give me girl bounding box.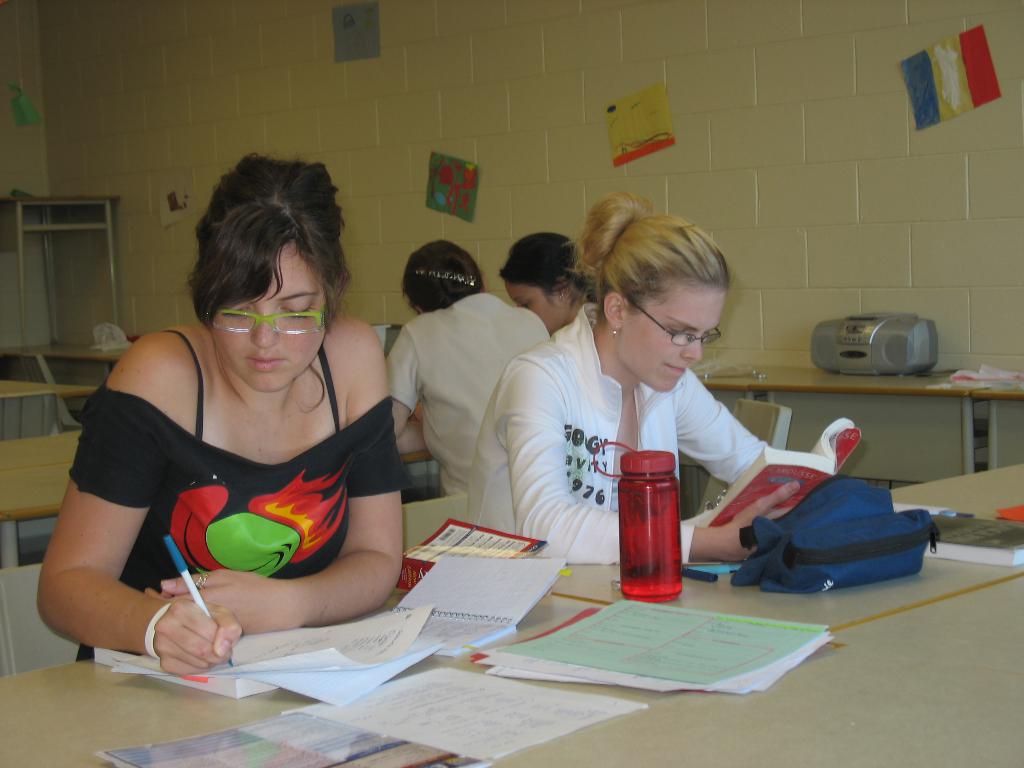
pyautogui.locateOnScreen(469, 196, 799, 557).
